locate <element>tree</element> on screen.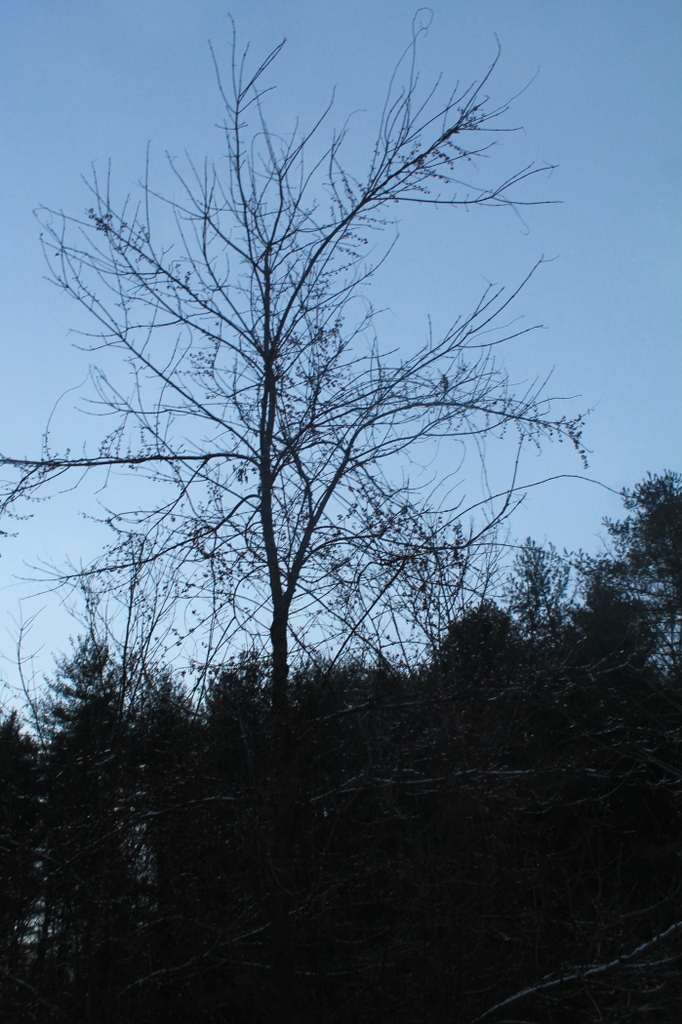
On screen at (x1=582, y1=458, x2=681, y2=710).
